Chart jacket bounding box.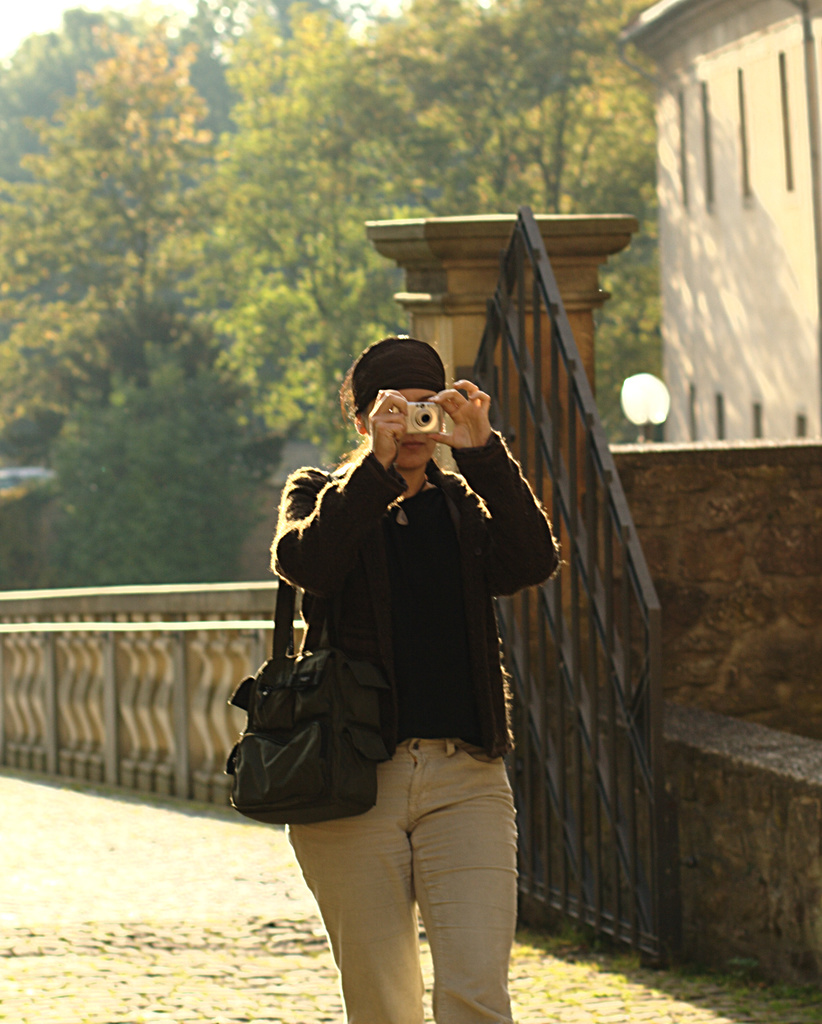
Charted: box(264, 407, 538, 780).
